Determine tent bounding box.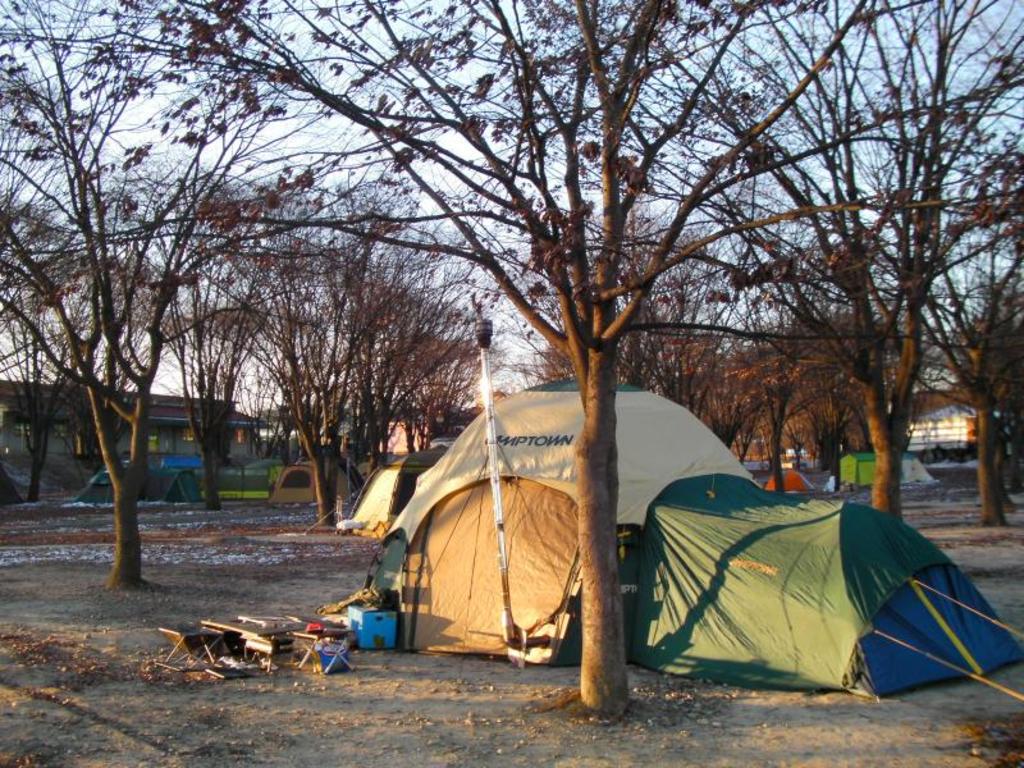
Determined: [332, 392, 970, 714].
